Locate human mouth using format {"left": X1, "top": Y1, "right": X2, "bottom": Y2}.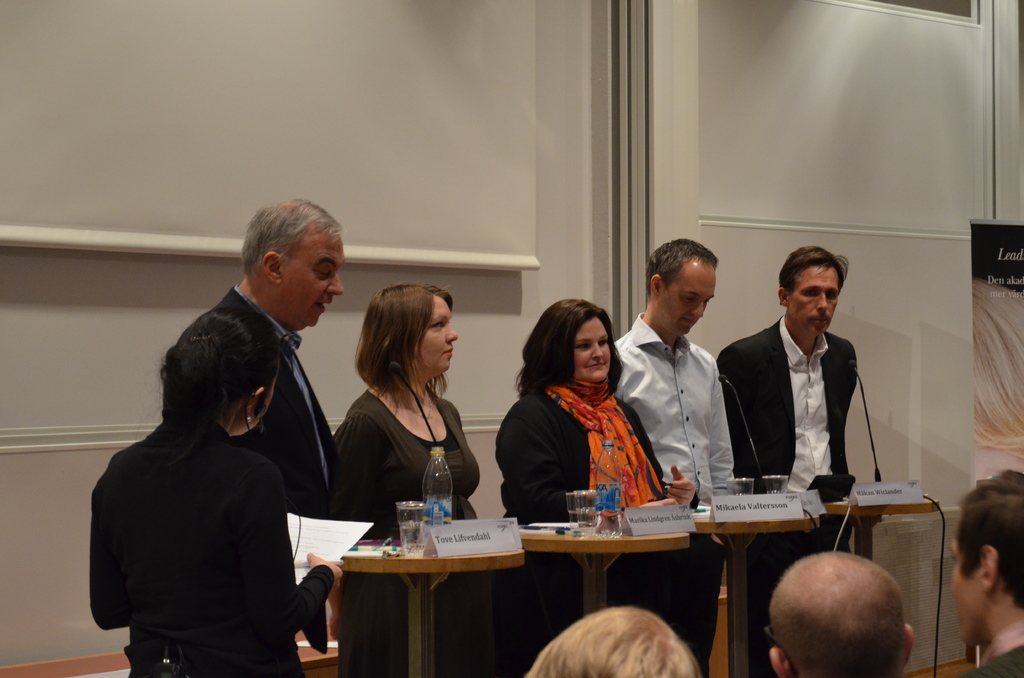
{"left": 680, "top": 318, "right": 696, "bottom": 330}.
